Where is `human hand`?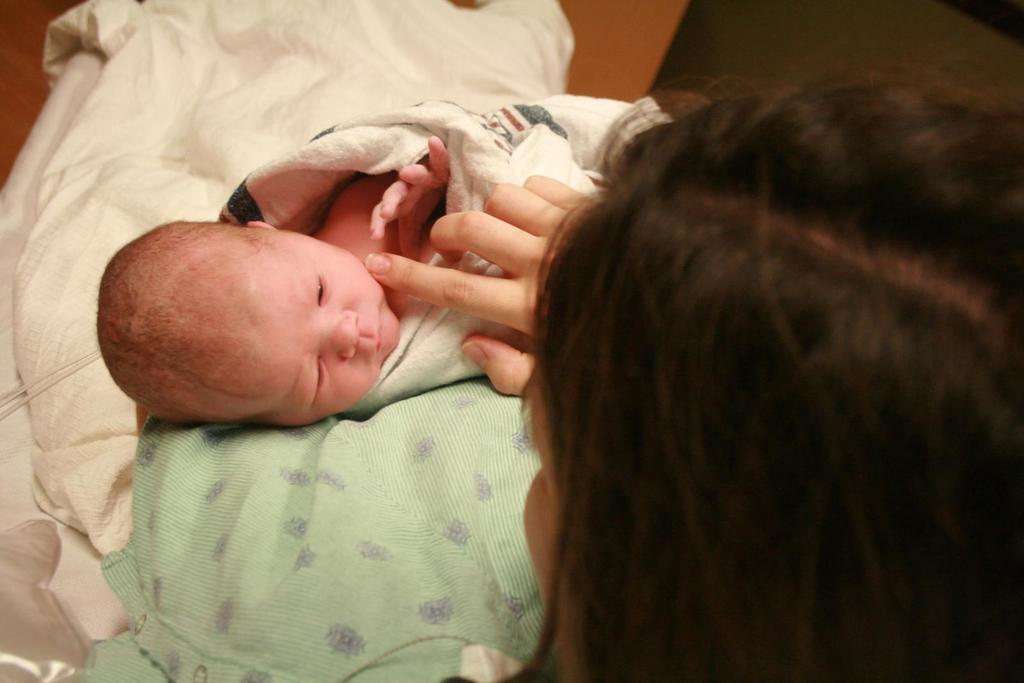
<bbox>367, 133, 451, 262</bbox>.
